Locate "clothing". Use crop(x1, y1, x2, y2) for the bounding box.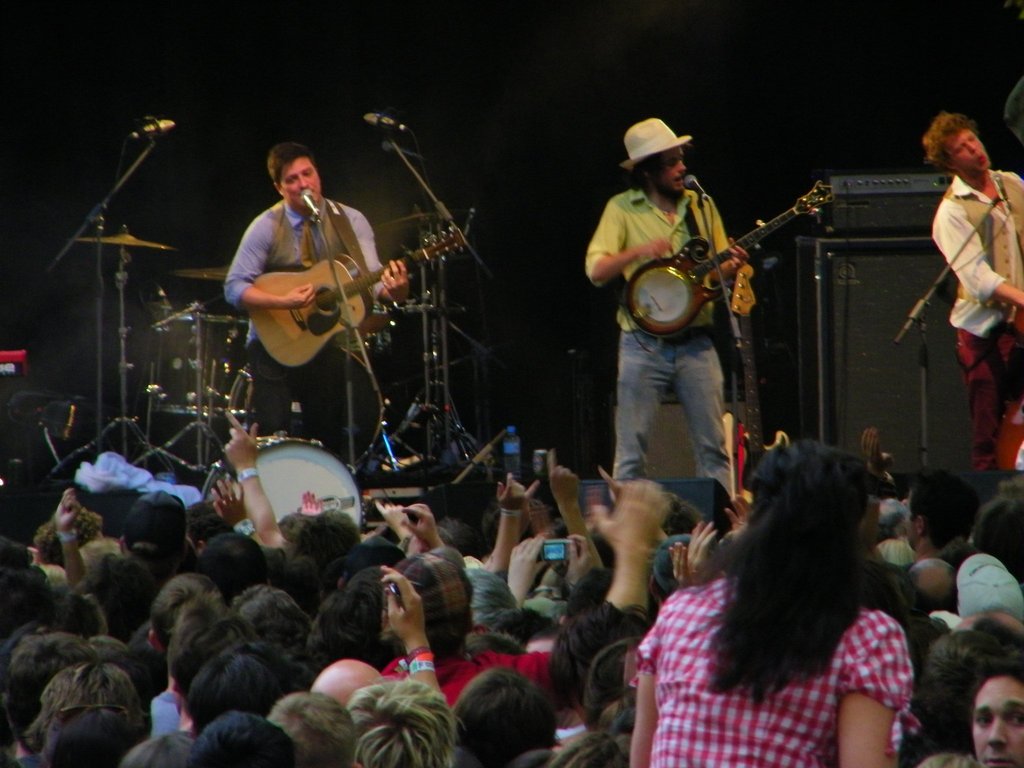
crop(225, 198, 390, 461).
